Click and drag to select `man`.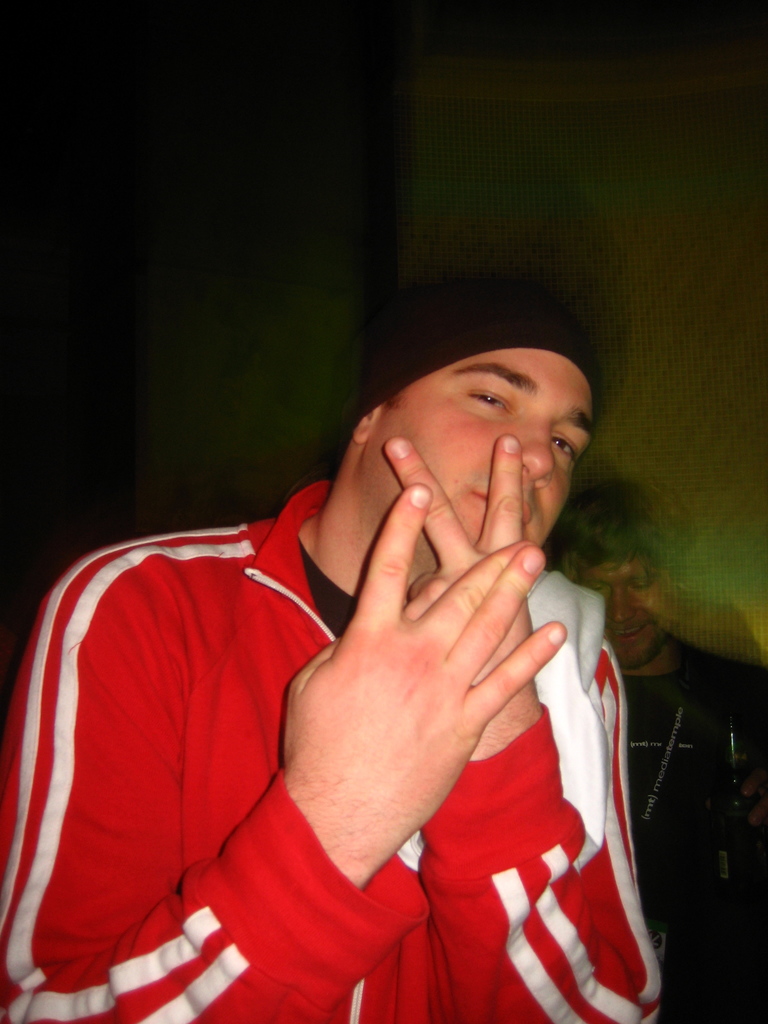
Selection: rect(0, 271, 666, 1023).
